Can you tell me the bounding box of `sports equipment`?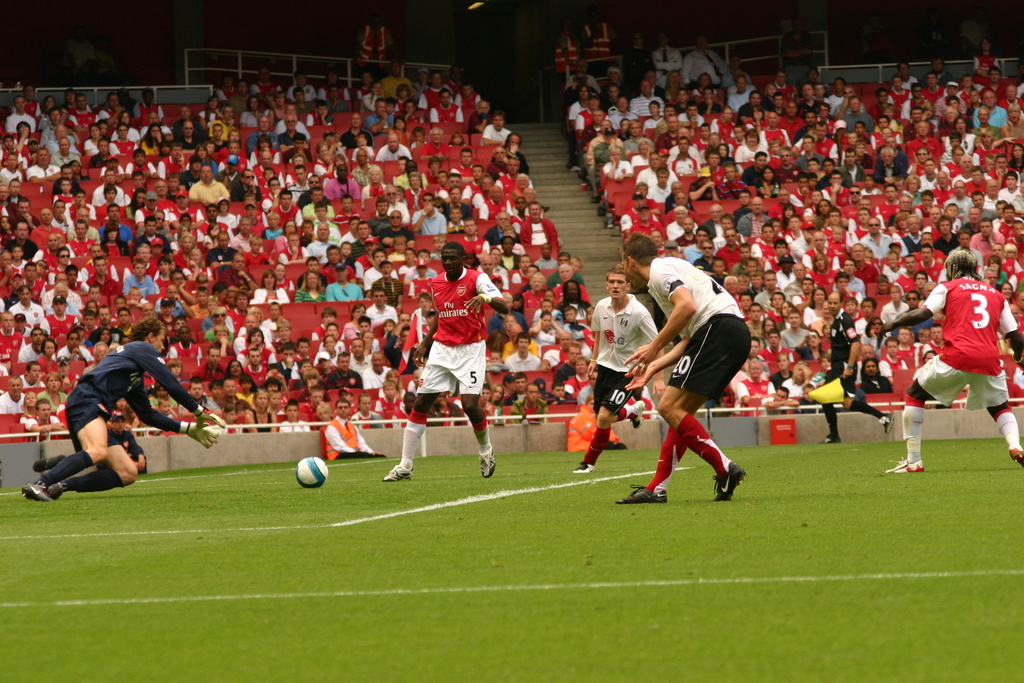
bbox(382, 465, 411, 482).
